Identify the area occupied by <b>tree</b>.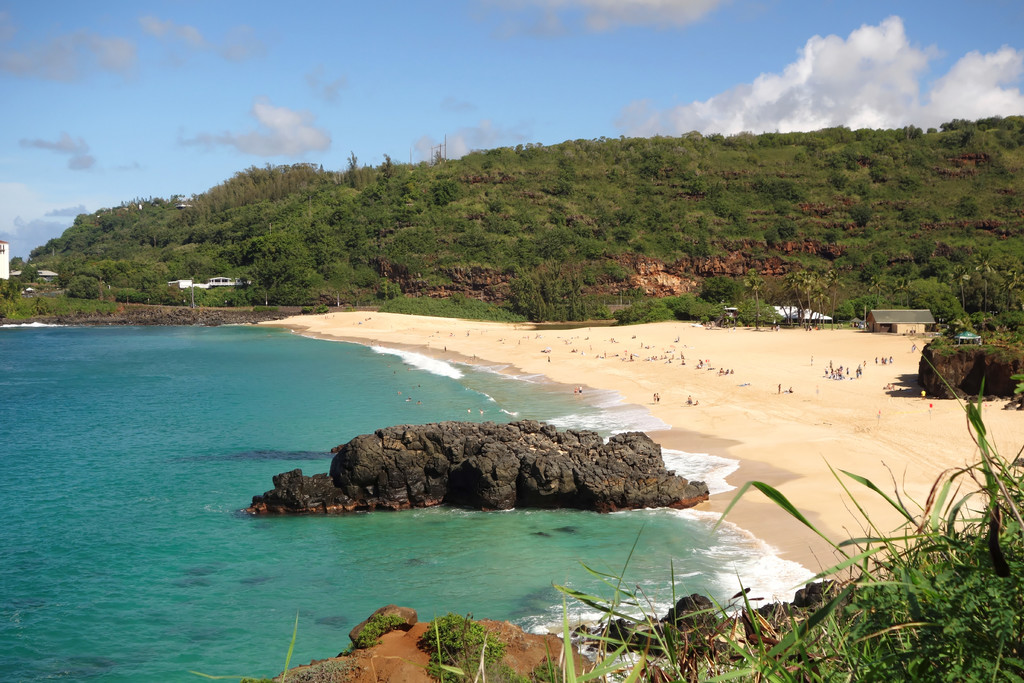
Area: crop(947, 193, 984, 220).
